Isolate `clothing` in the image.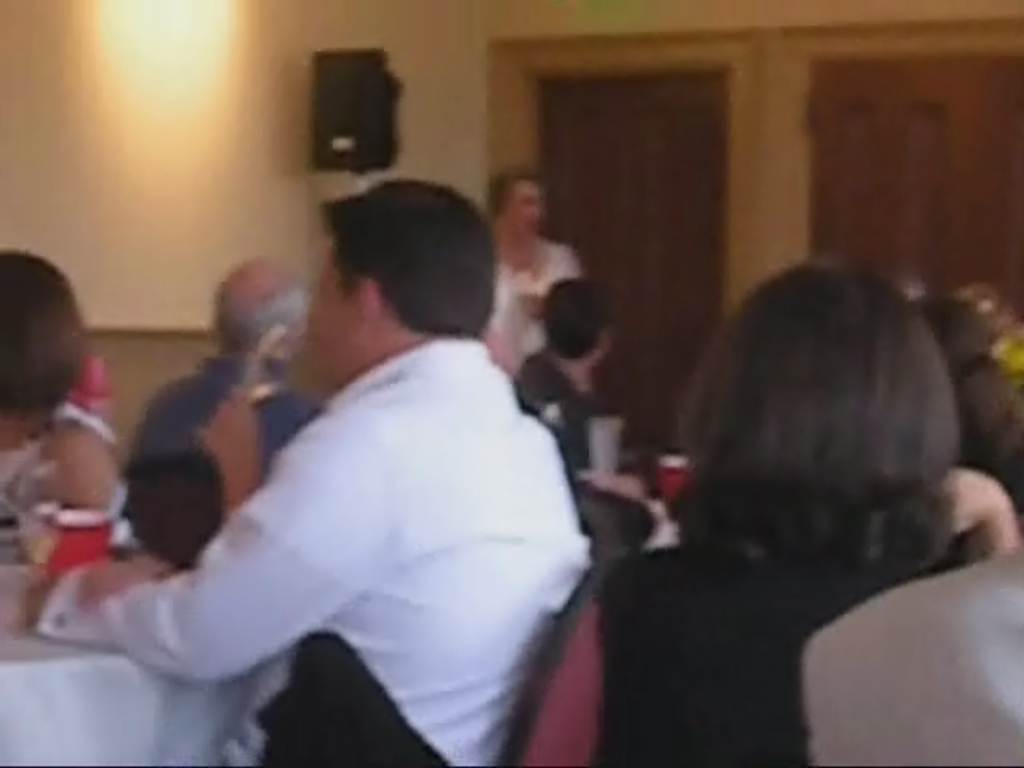
Isolated region: {"left": 0, "top": 394, "right": 141, "bottom": 565}.
